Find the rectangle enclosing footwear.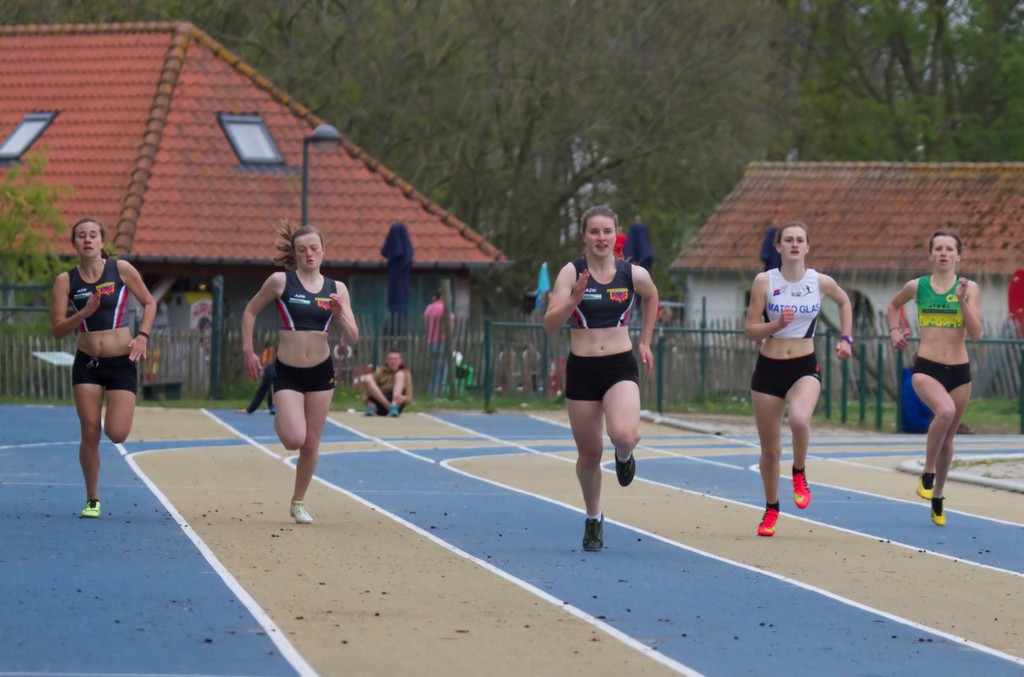
<bbox>611, 449, 638, 486</bbox>.
